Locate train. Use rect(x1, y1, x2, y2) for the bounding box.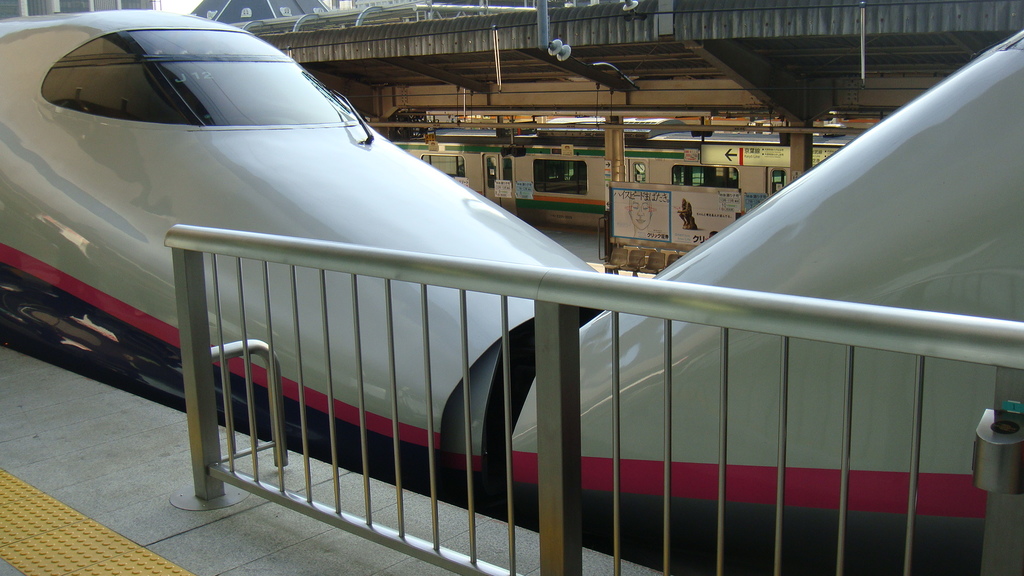
rect(504, 28, 1023, 575).
